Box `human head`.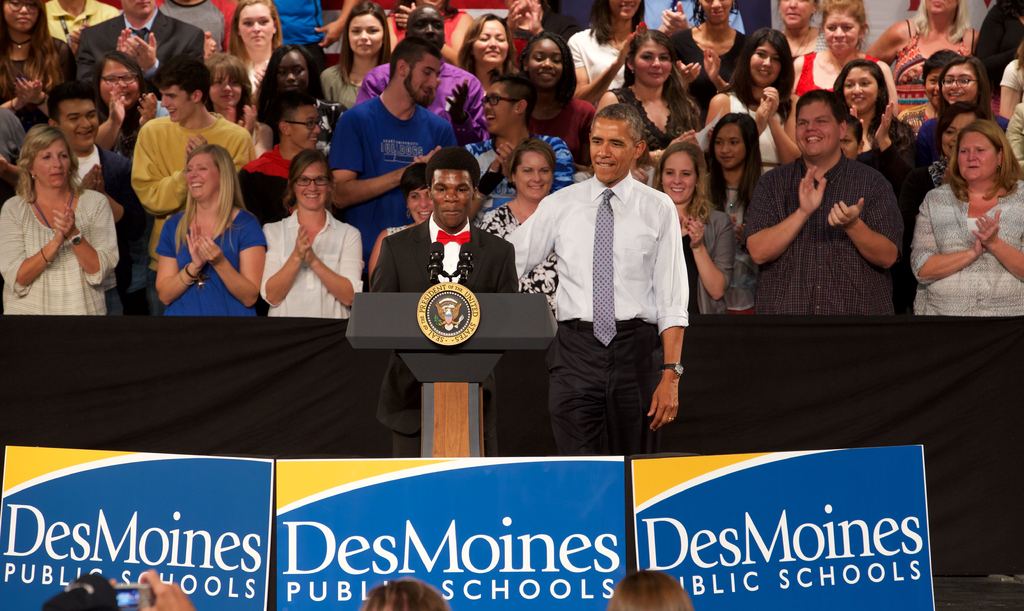
{"left": 520, "top": 32, "right": 573, "bottom": 88}.
